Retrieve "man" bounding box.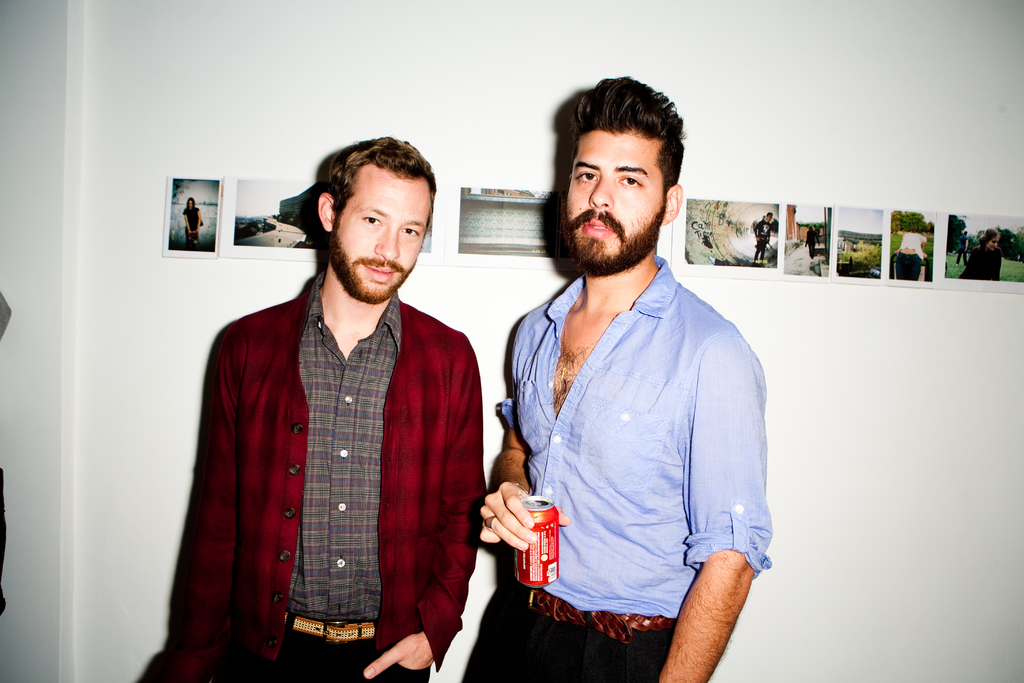
Bounding box: {"left": 166, "top": 138, "right": 487, "bottom": 682}.
